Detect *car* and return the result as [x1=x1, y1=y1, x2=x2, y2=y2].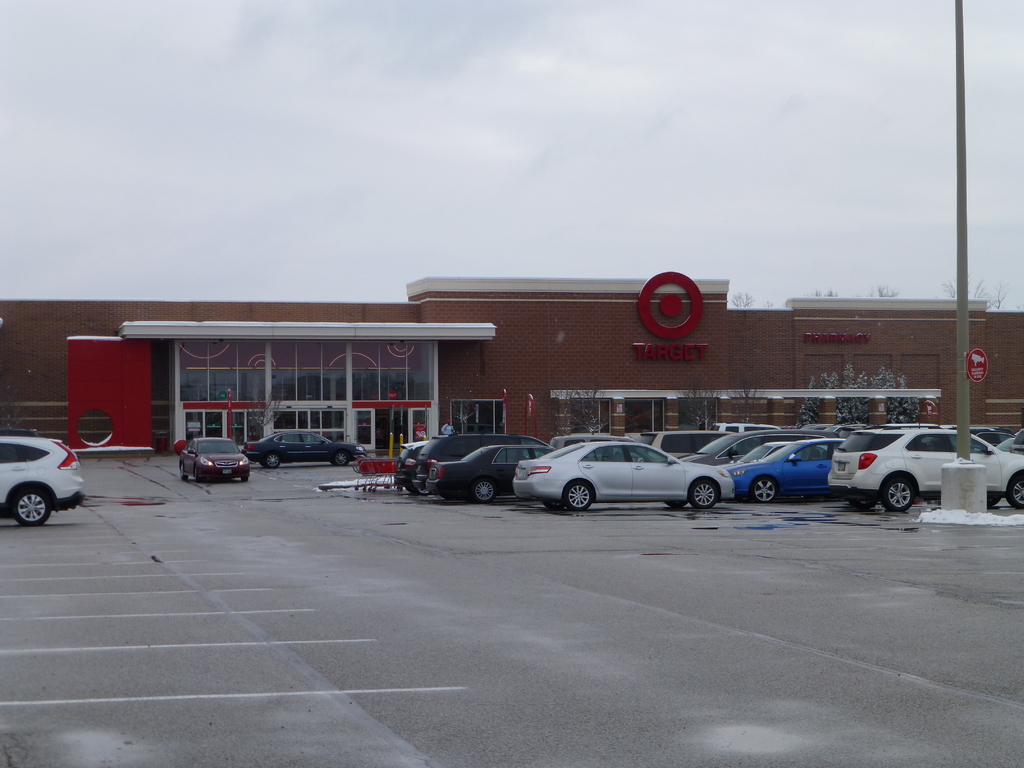
[x1=404, y1=439, x2=499, y2=505].
